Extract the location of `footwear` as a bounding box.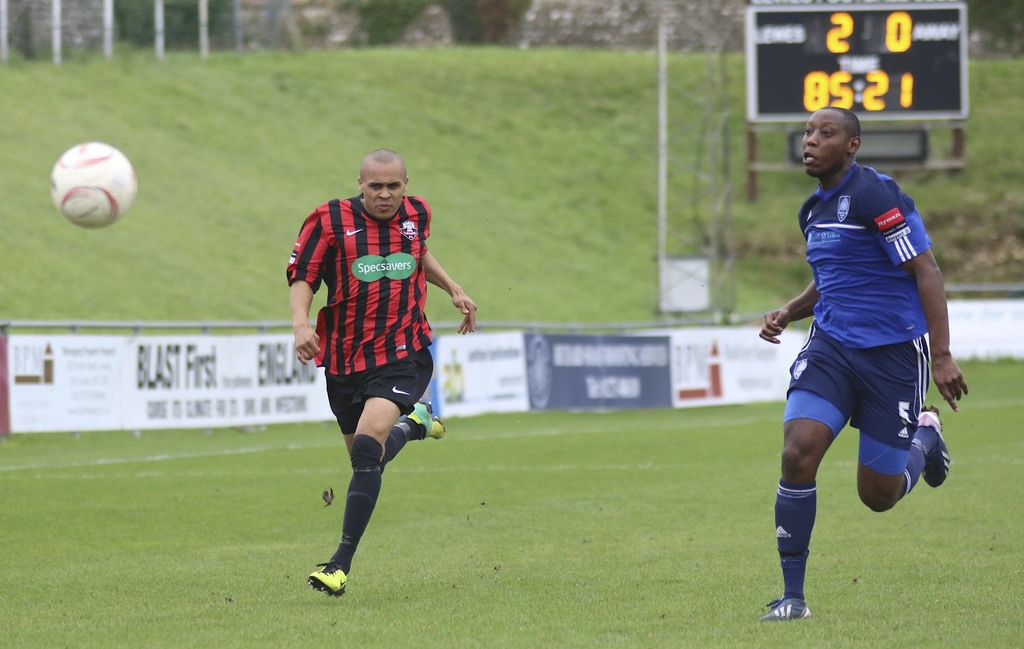
region(311, 559, 348, 596).
